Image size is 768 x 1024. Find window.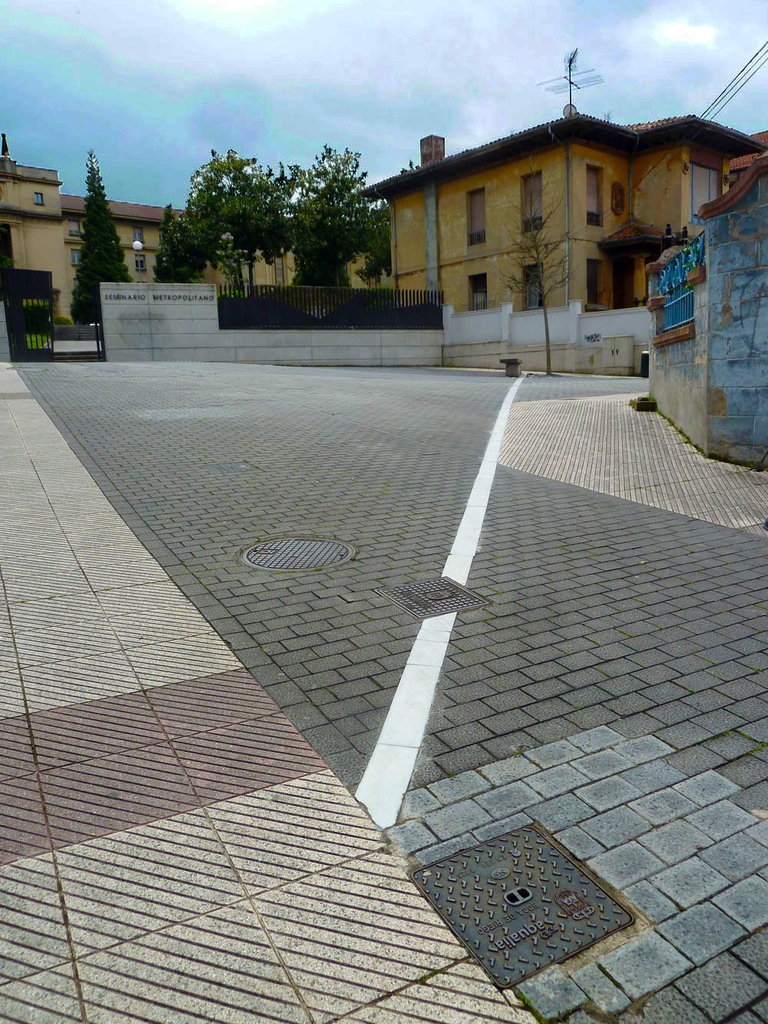
[left=131, top=251, right=151, bottom=272].
